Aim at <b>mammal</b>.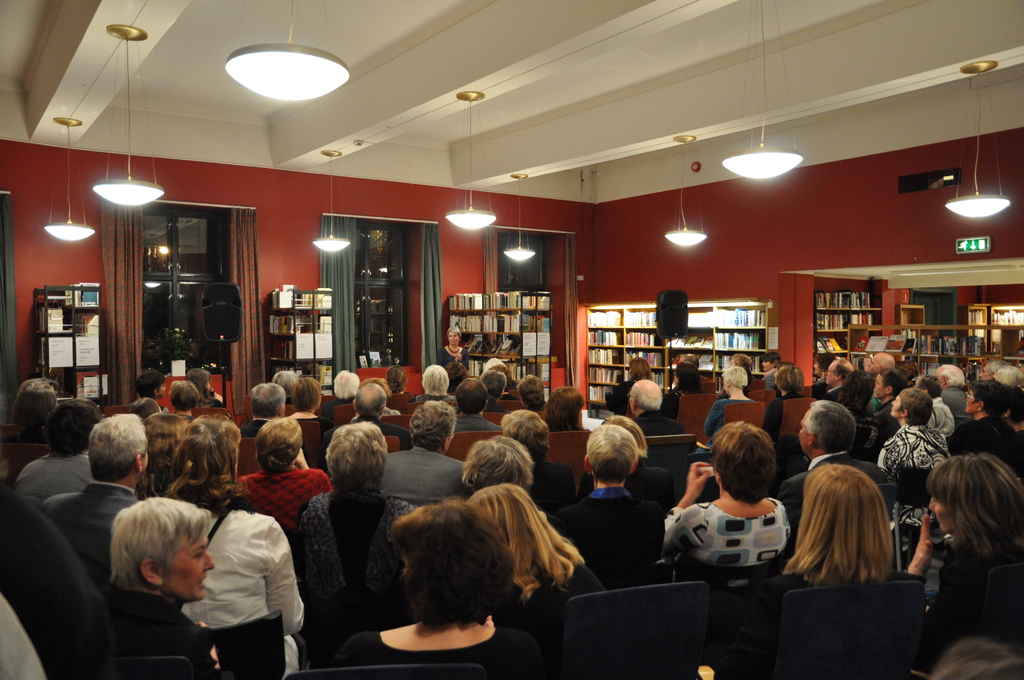
Aimed at bbox=[465, 483, 601, 611].
